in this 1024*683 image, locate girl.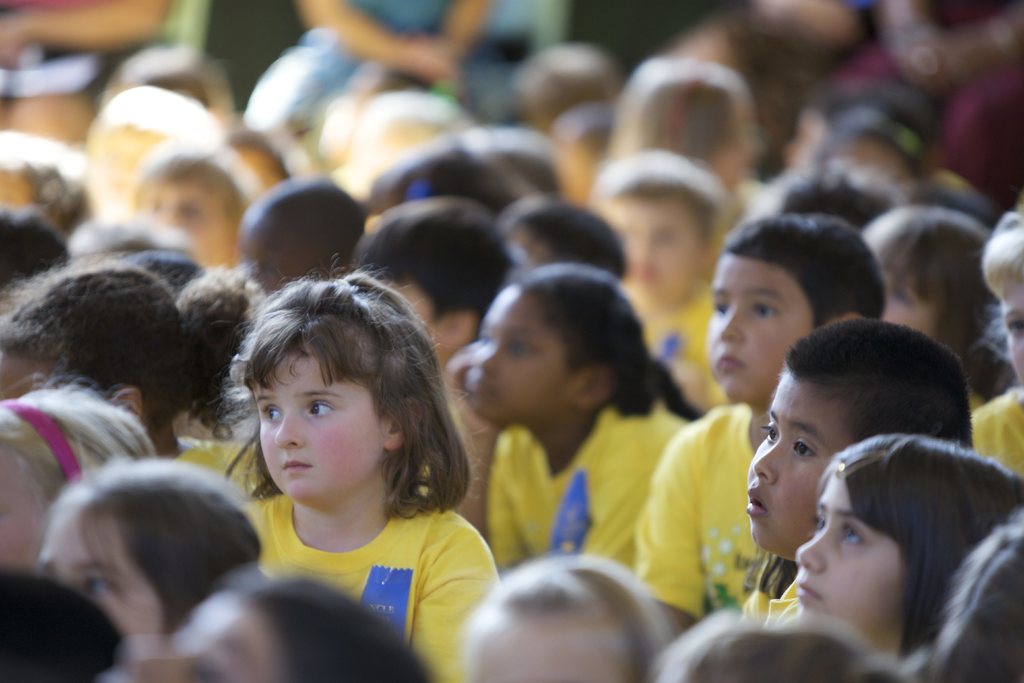
Bounding box: [x1=0, y1=381, x2=161, y2=575].
